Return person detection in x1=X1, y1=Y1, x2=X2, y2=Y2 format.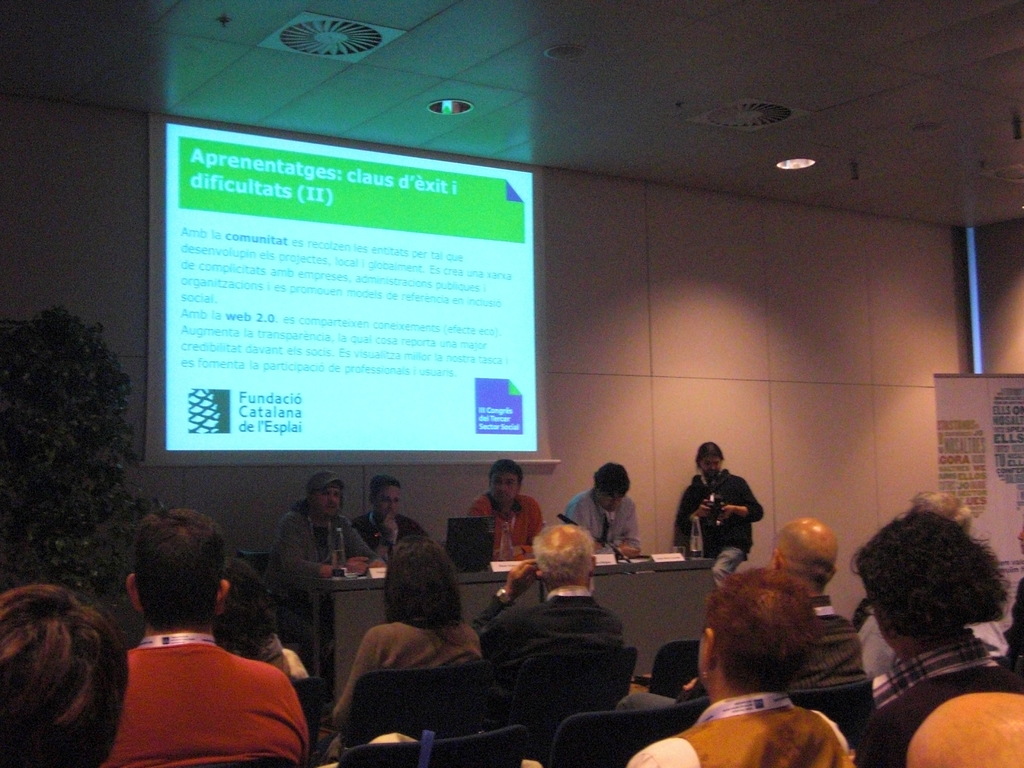
x1=776, y1=517, x2=860, y2=684.
